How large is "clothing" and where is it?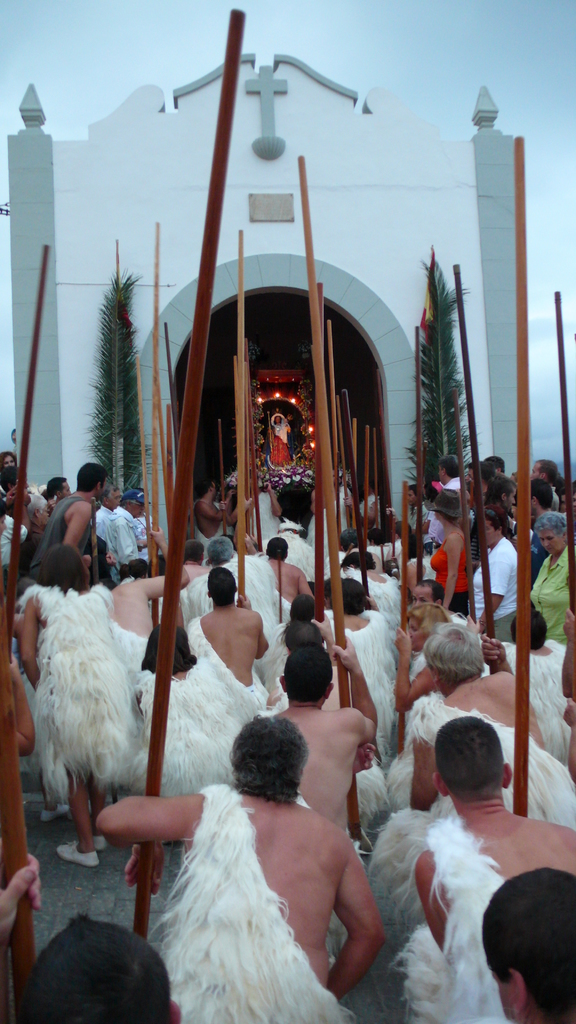
Bounding box: 0:510:32:564.
